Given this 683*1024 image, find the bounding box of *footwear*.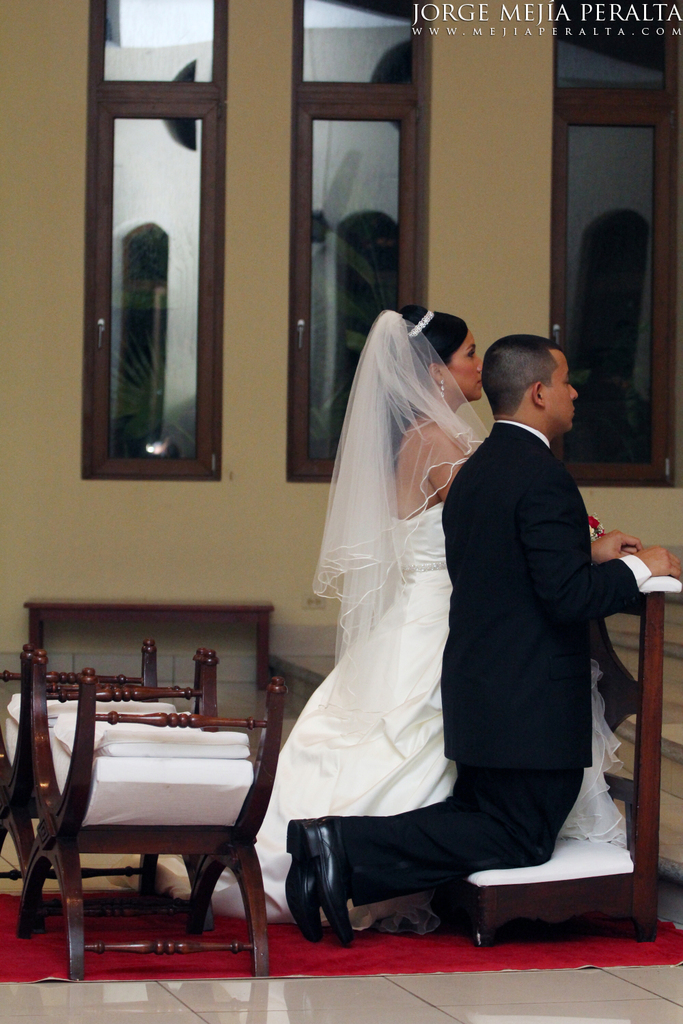
detection(305, 813, 352, 943).
